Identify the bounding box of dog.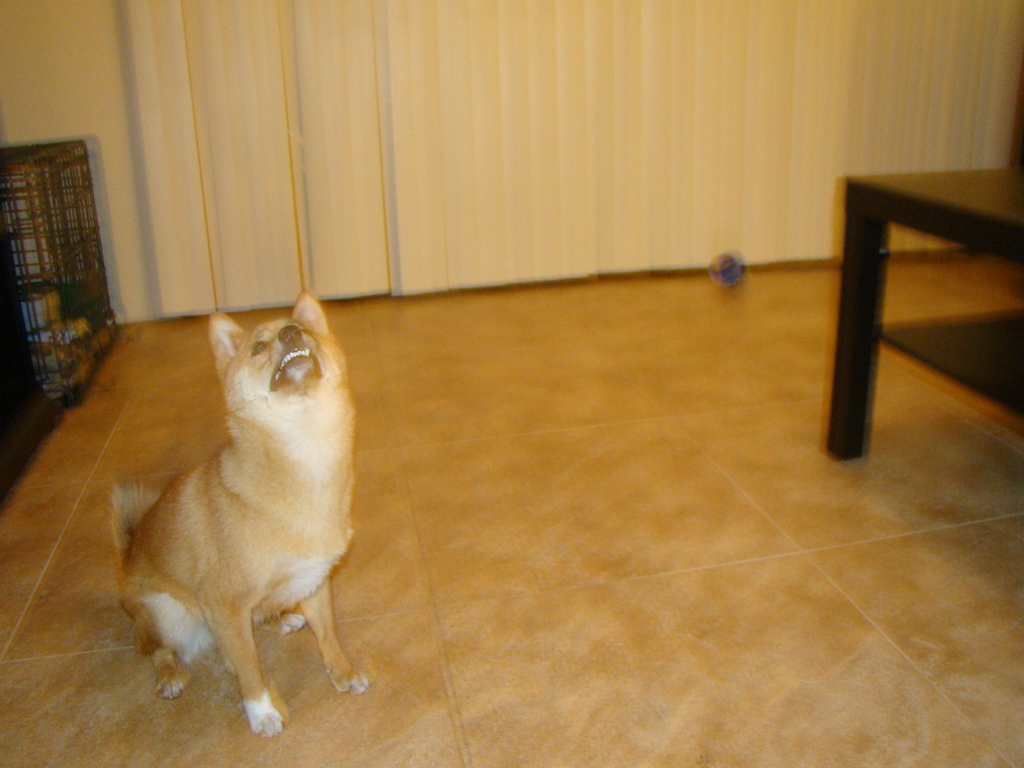
box=[107, 288, 370, 742].
